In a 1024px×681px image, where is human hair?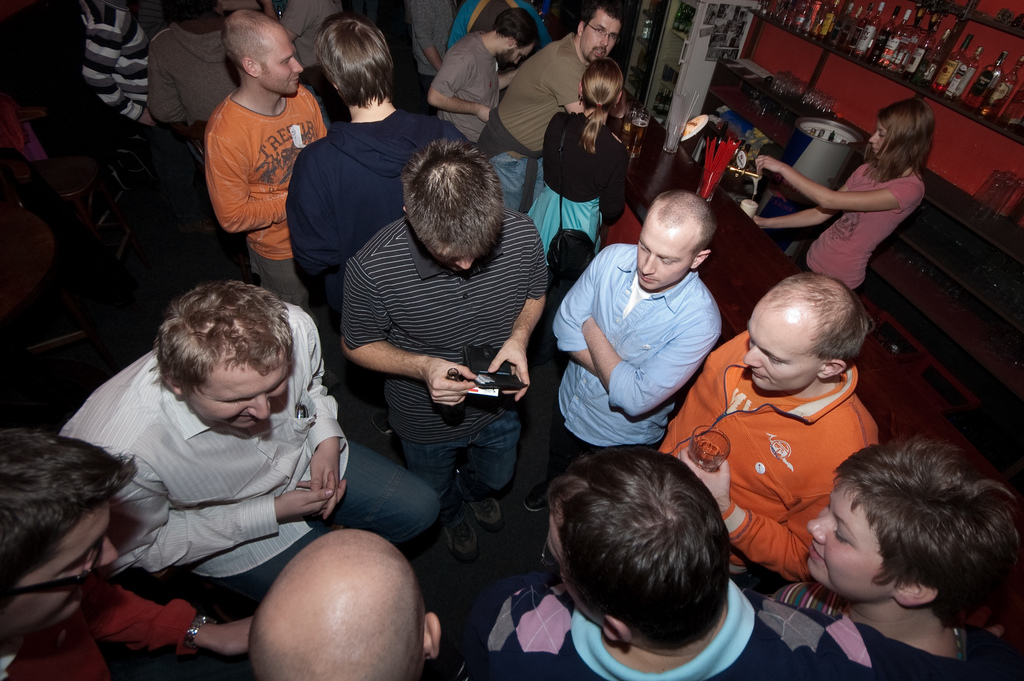
(492,8,542,53).
